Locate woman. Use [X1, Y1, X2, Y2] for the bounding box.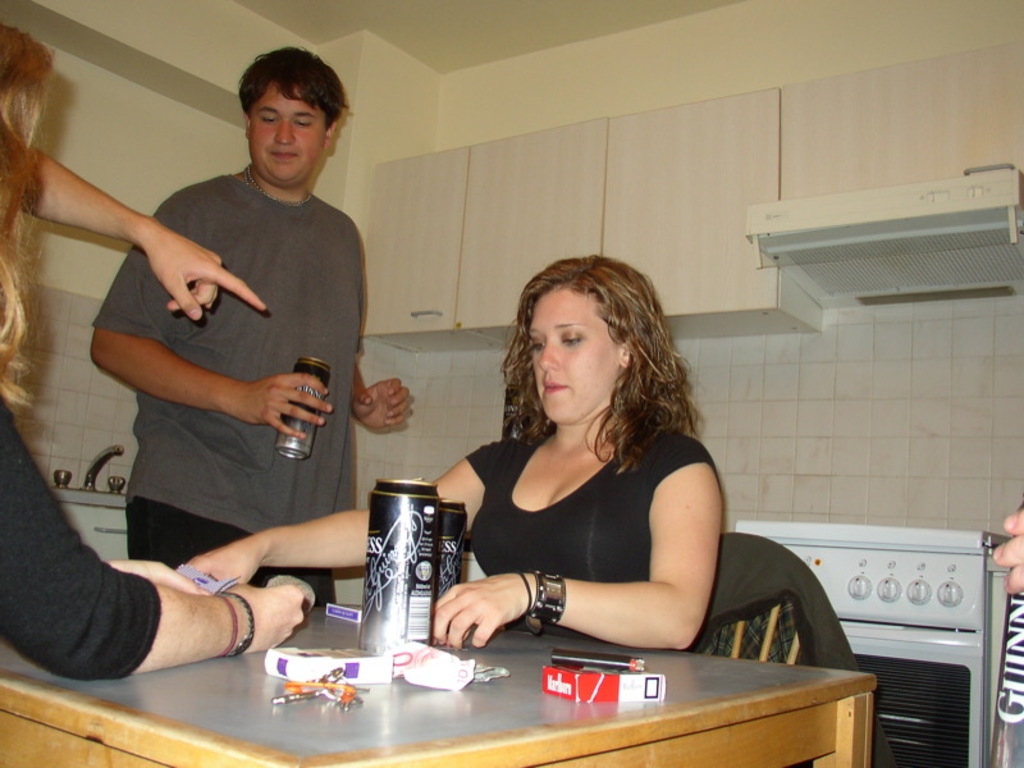
[0, 13, 307, 689].
